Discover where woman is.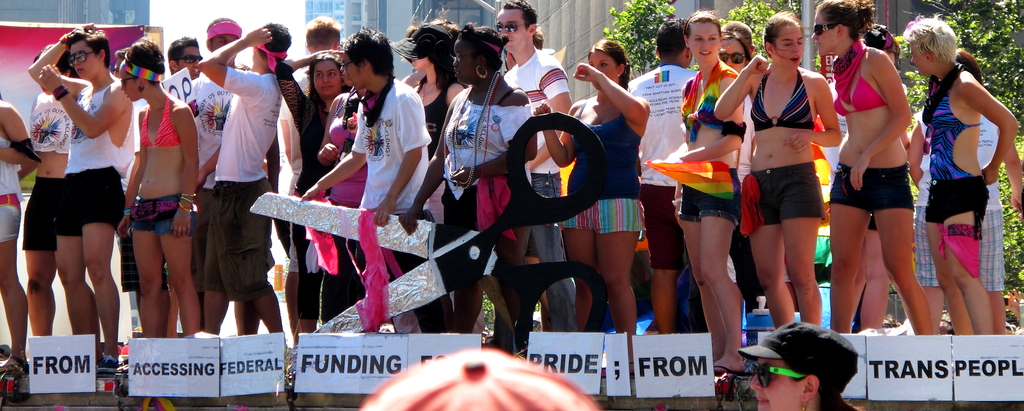
Discovered at rect(403, 22, 537, 357).
